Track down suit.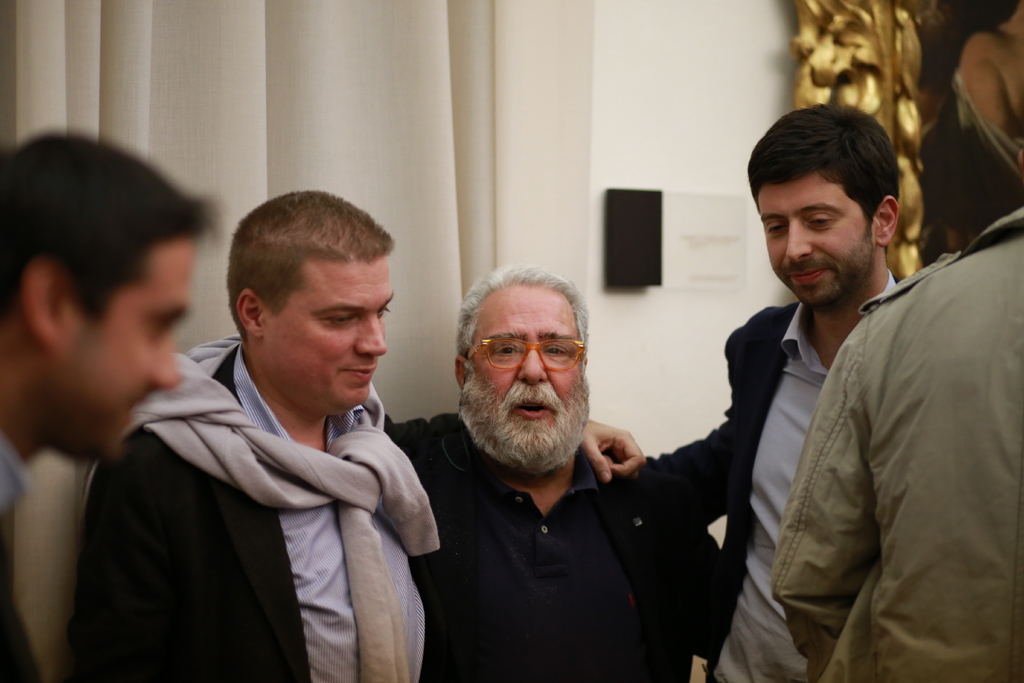
Tracked to (609,269,914,682).
